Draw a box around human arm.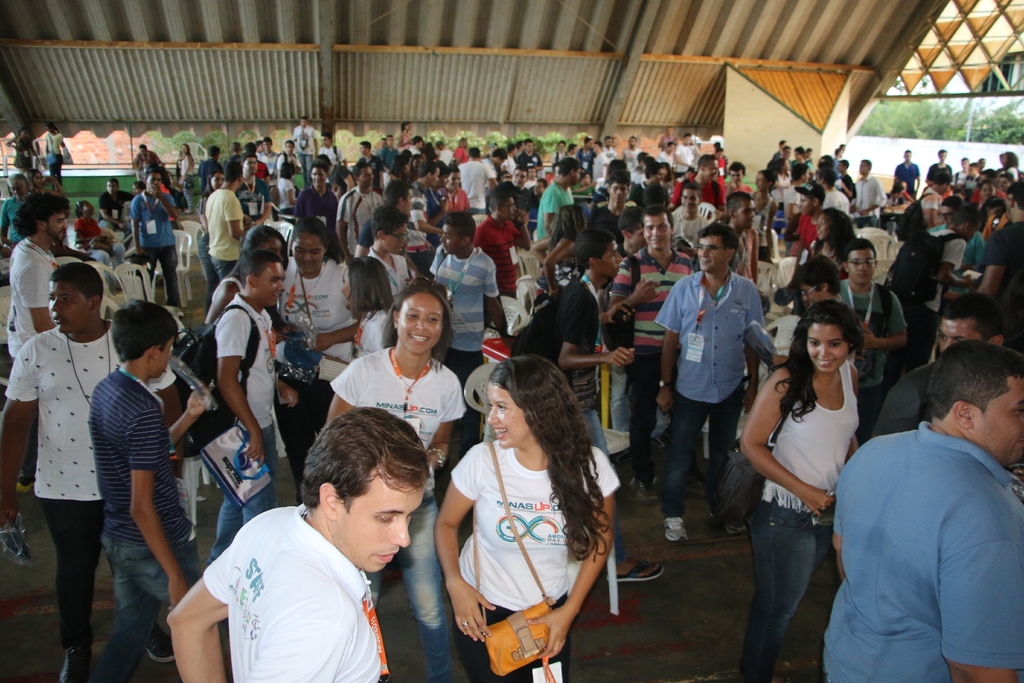
{"left": 323, "top": 353, "right": 383, "bottom": 437}.
